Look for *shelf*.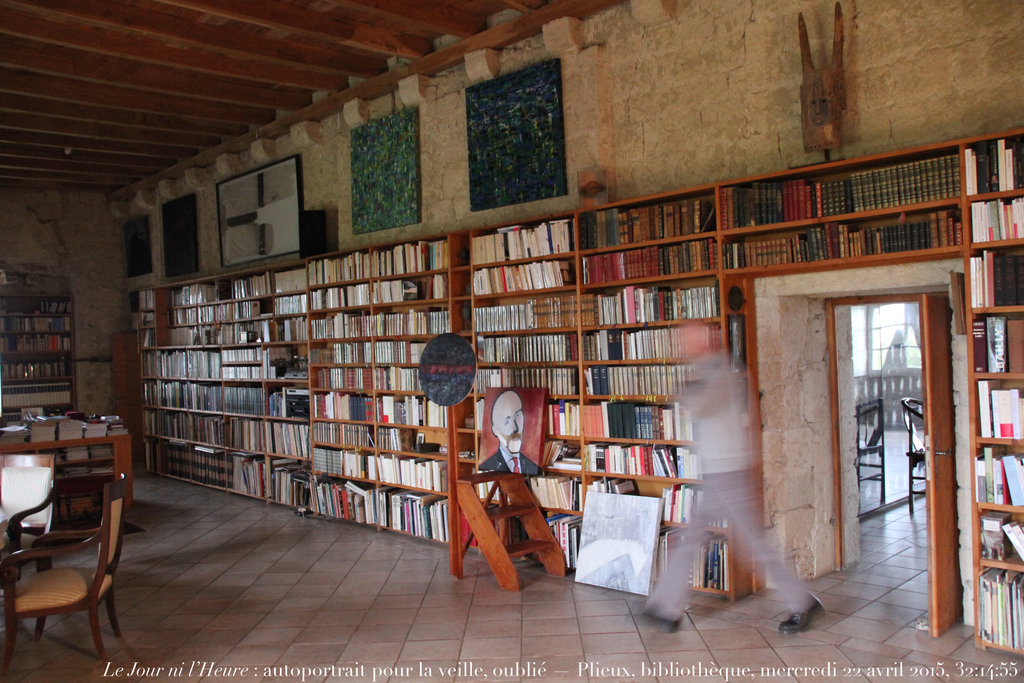
Found: BBox(379, 304, 451, 334).
